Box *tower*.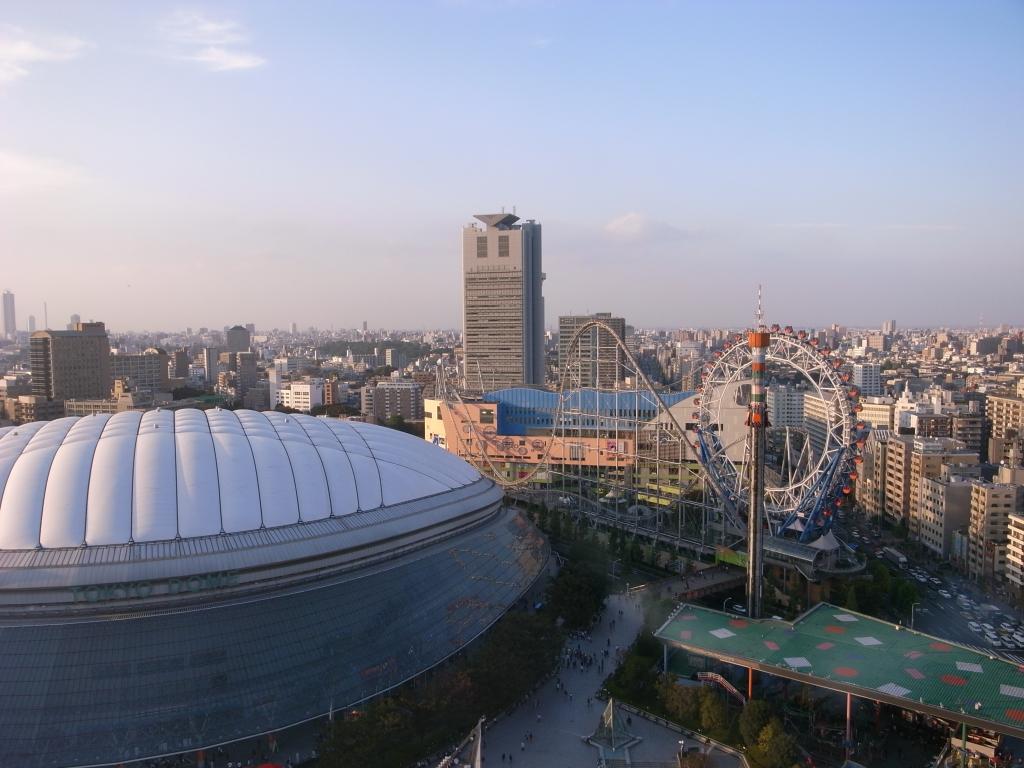
l=450, t=201, r=560, b=379.
